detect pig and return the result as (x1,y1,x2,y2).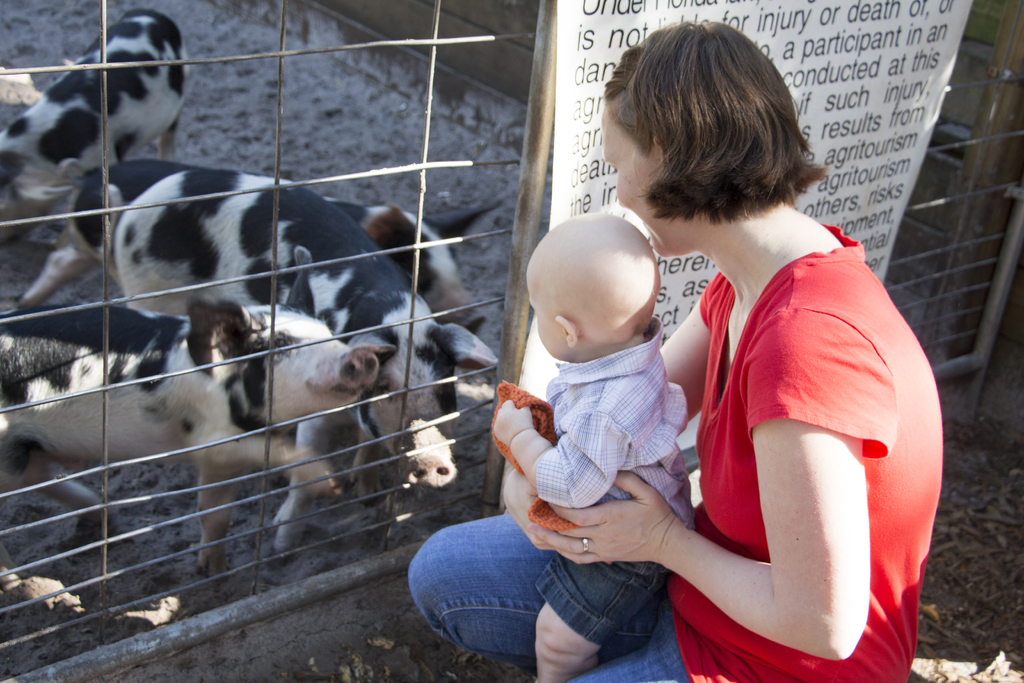
(0,9,193,245).
